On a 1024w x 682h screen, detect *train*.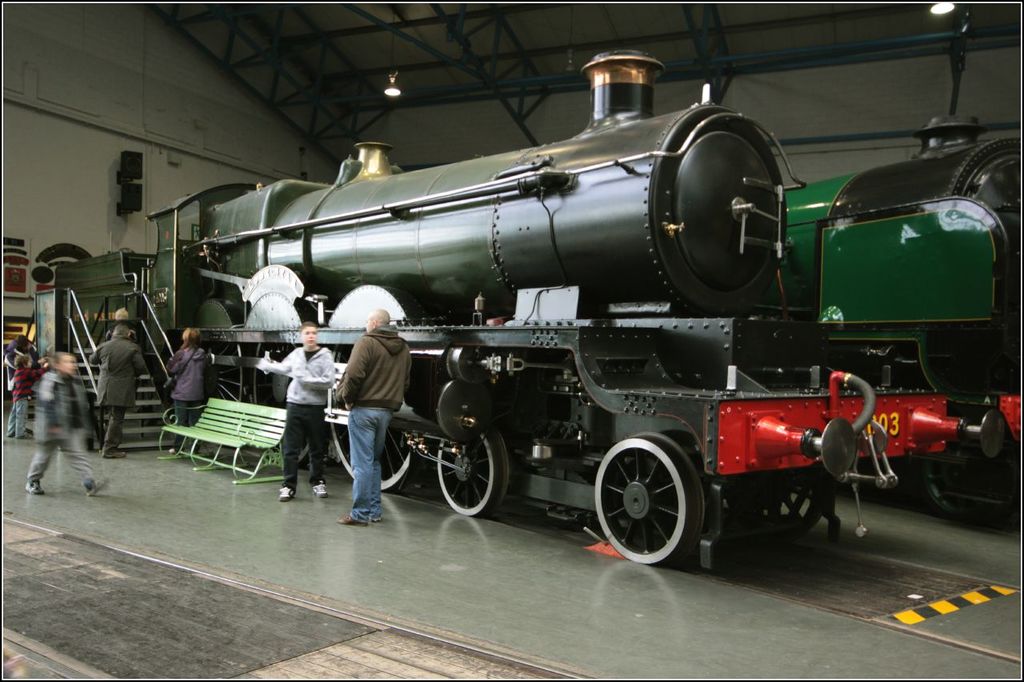
56 49 1012 568.
